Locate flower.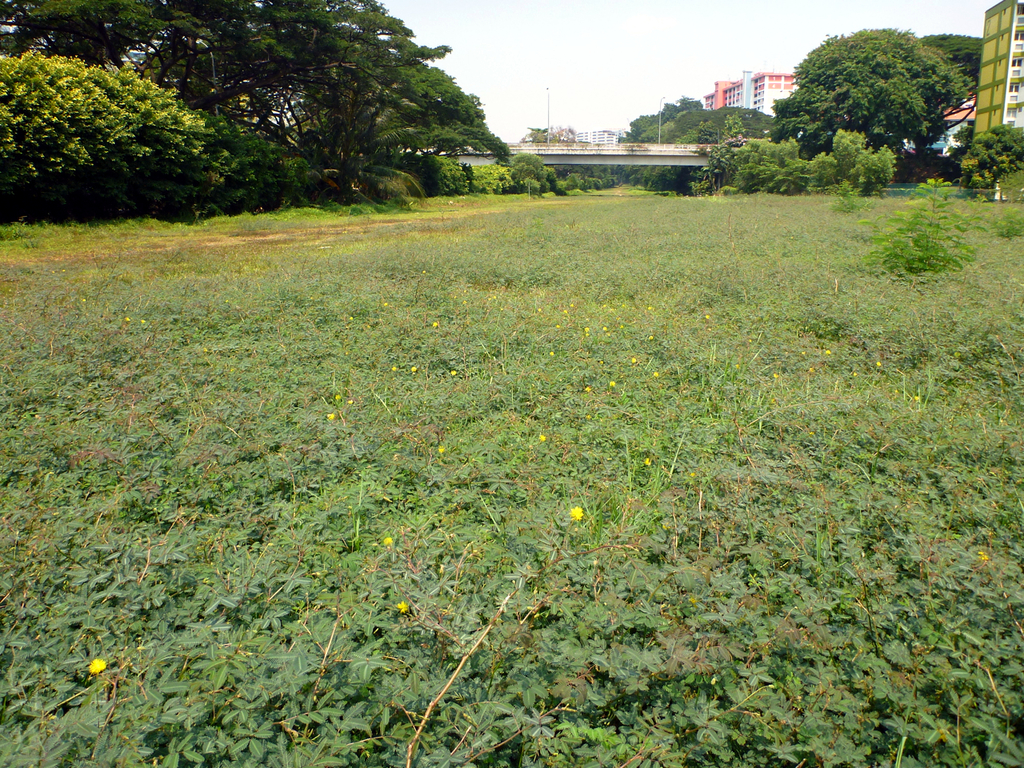
Bounding box: Rect(119, 315, 130, 322).
